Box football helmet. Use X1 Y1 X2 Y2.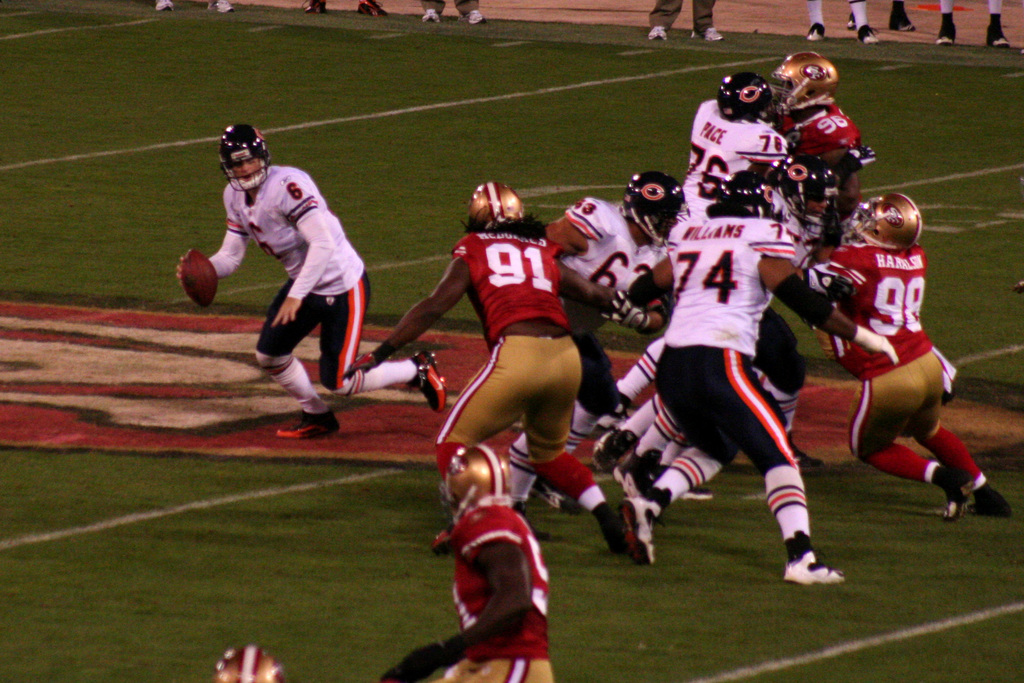
769 49 842 113.
